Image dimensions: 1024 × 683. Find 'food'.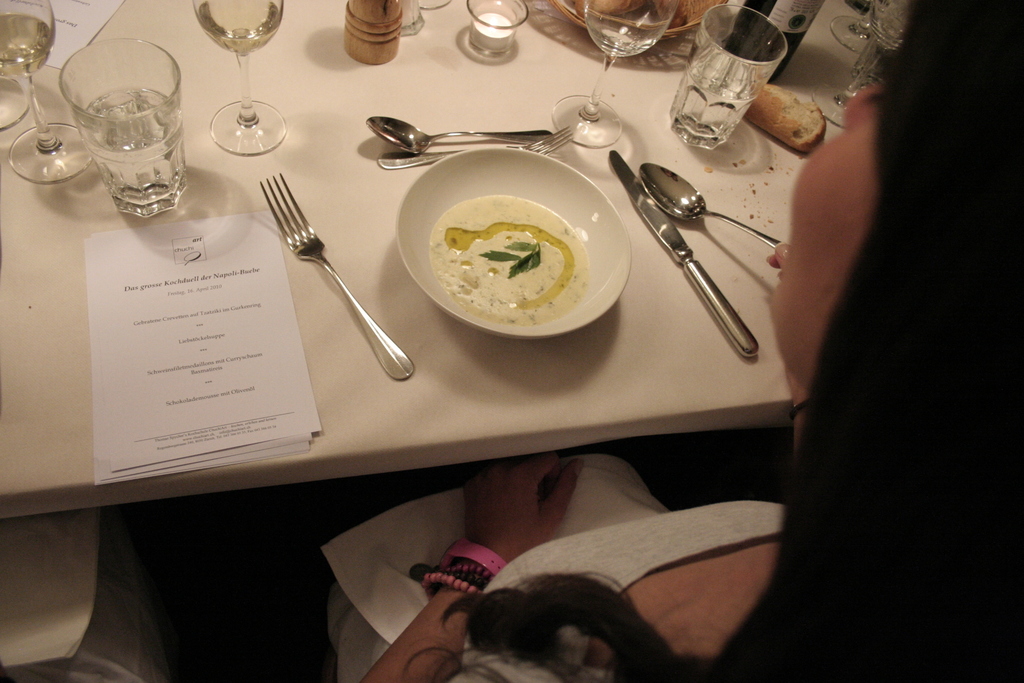
region(655, 0, 689, 27).
